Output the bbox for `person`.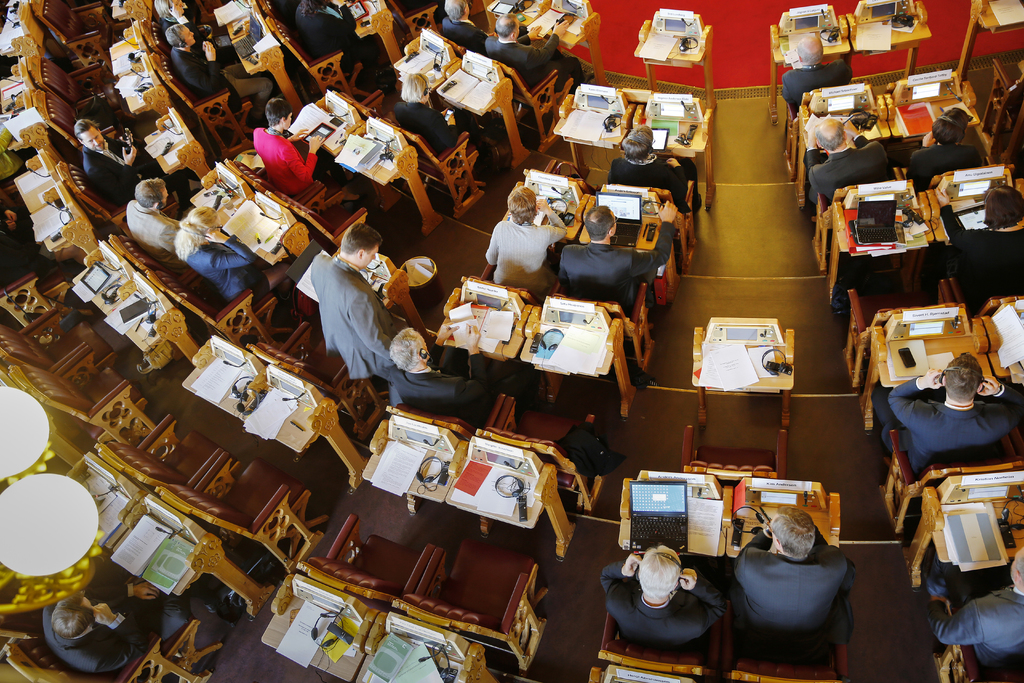
<box>929,179,1023,317</box>.
